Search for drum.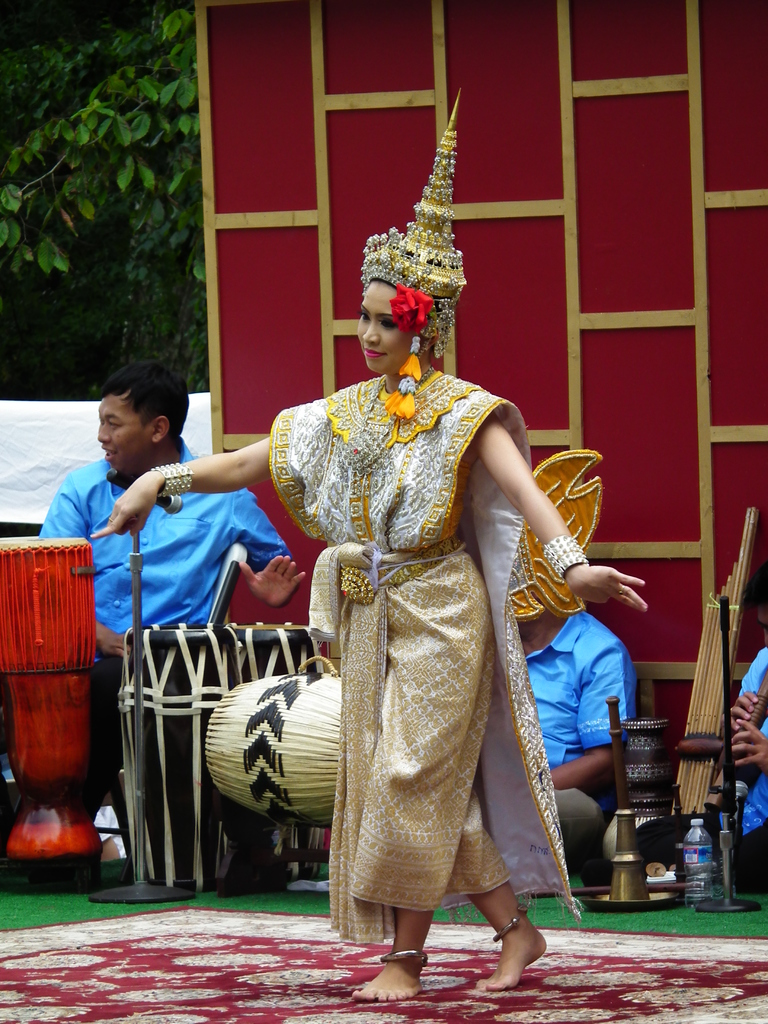
Found at {"x1": 118, "y1": 620, "x2": 241, "y2": 893}.
